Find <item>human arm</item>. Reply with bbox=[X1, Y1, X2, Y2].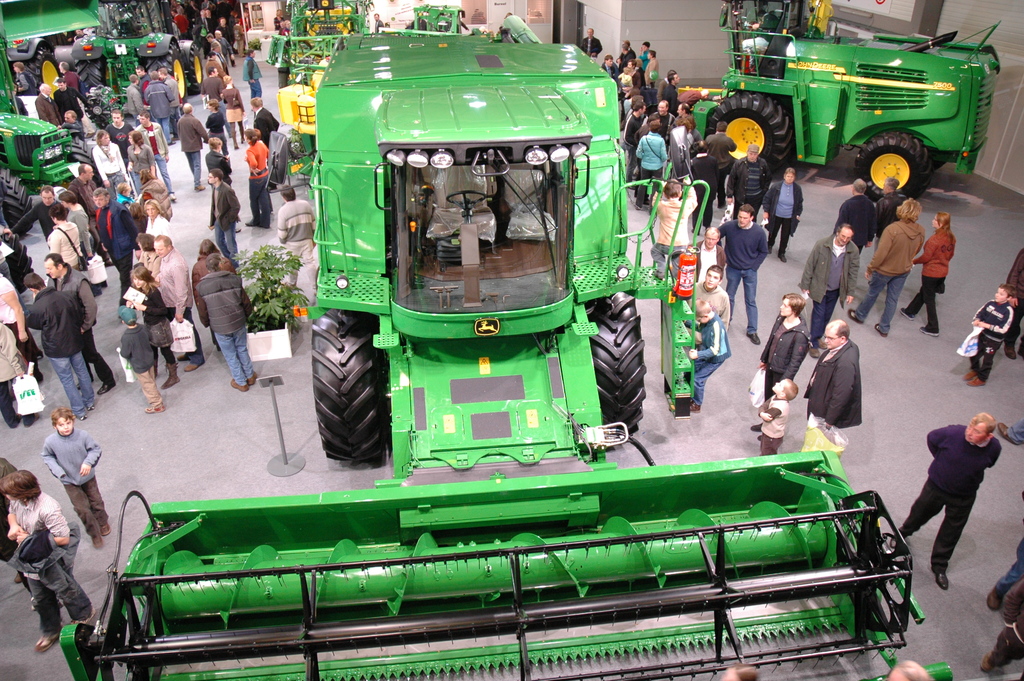
bbox=[81, 278, 99, 336].
